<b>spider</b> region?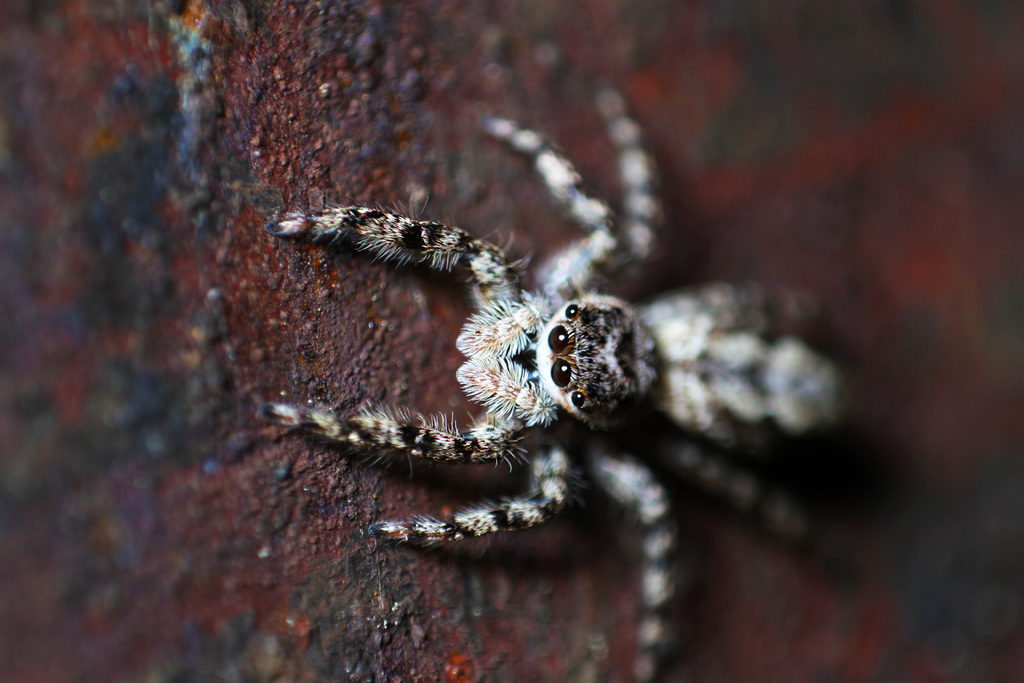
BBox(252, 63, 850, 682)
